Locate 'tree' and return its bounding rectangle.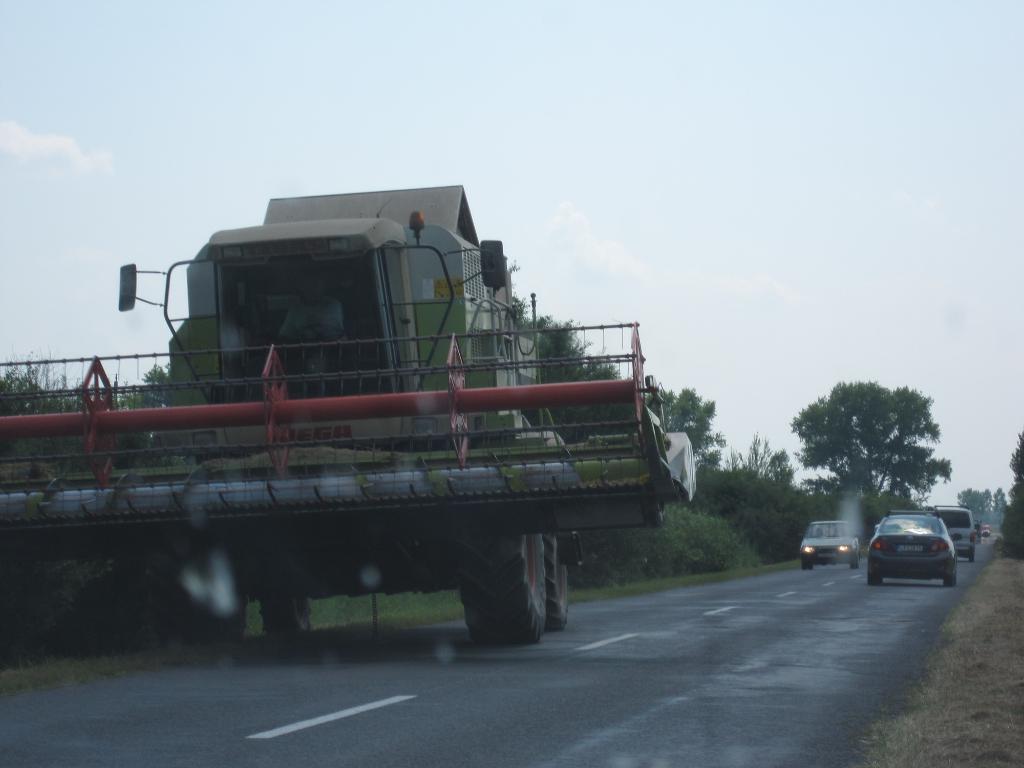
{"left": 994, "top": 444, "right": 1023, "bottom": 535}.
